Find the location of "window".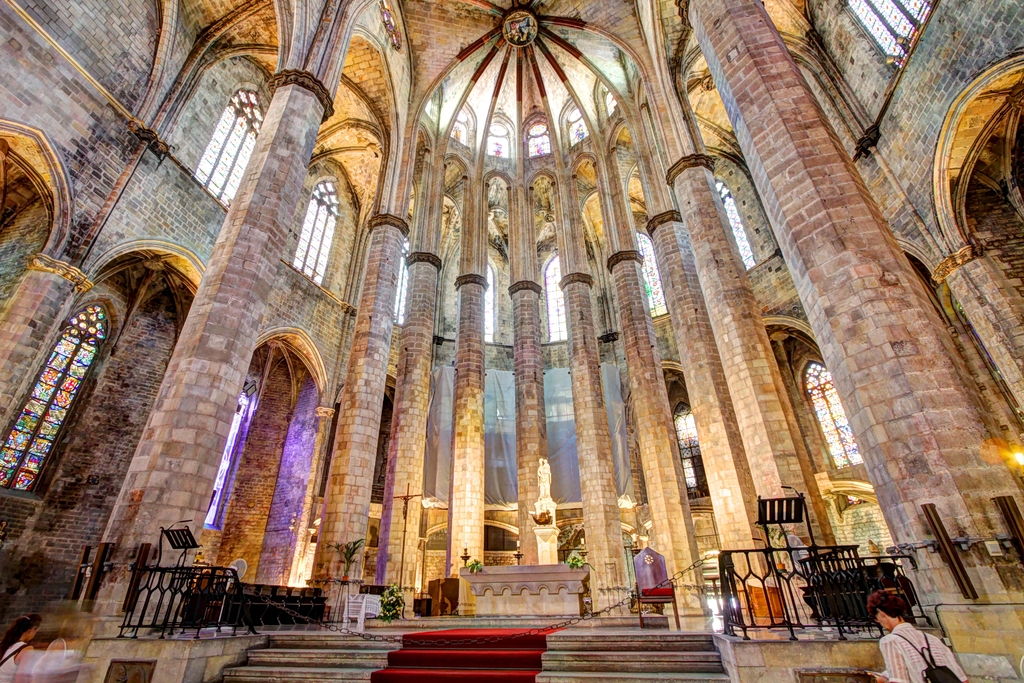
Location: {"x1": 678, "y1": 404, "x2": 710, "y2": 500}.
